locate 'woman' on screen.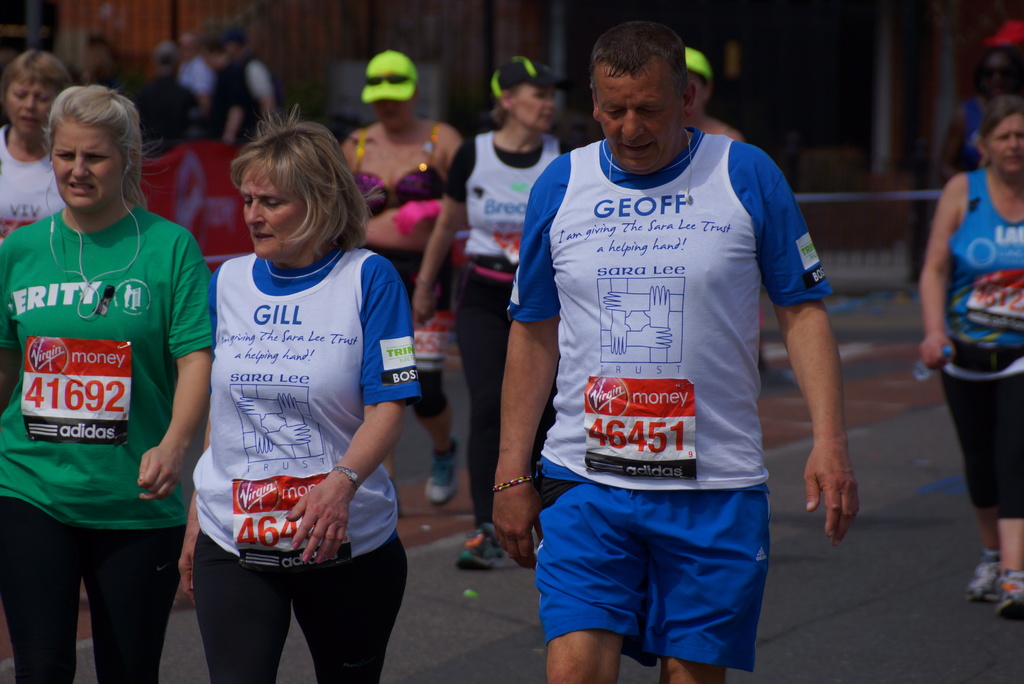
On screen at rect(918, 96, 1023, 625).
